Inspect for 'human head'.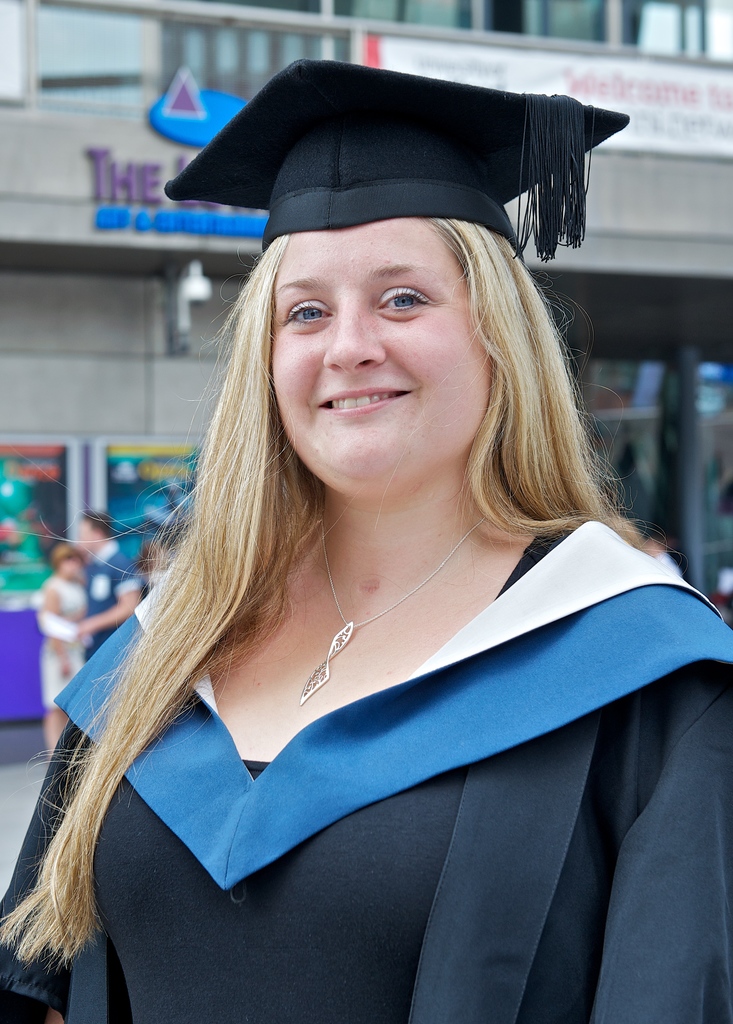
Inspection: [x1=48, y1=543, x2=79, y2=577].
